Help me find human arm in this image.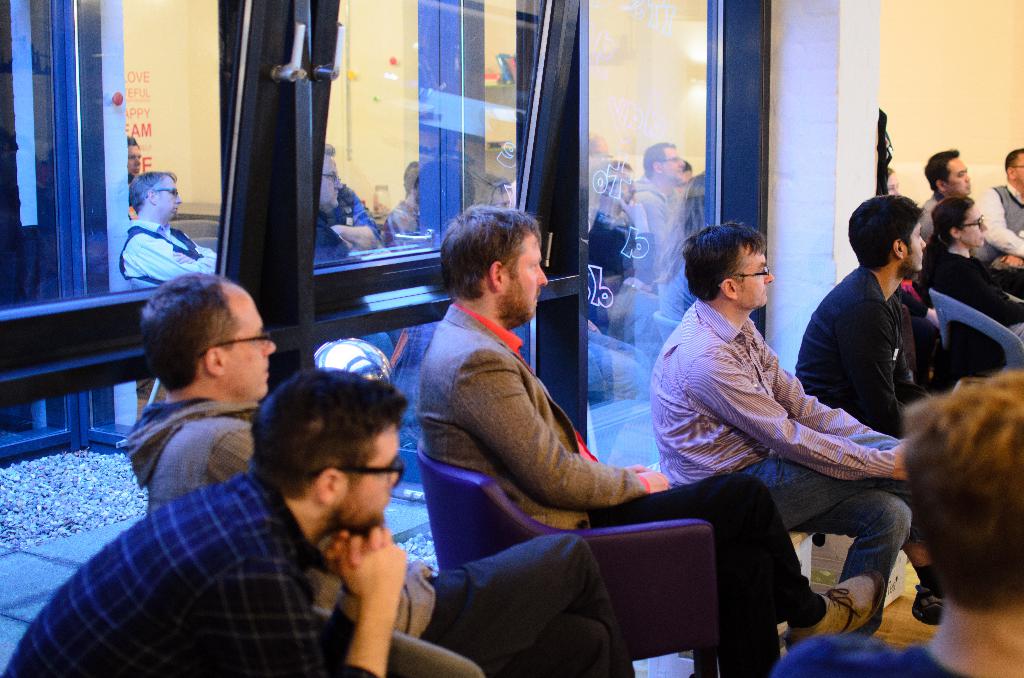
Found it: (692,356,909,480).
